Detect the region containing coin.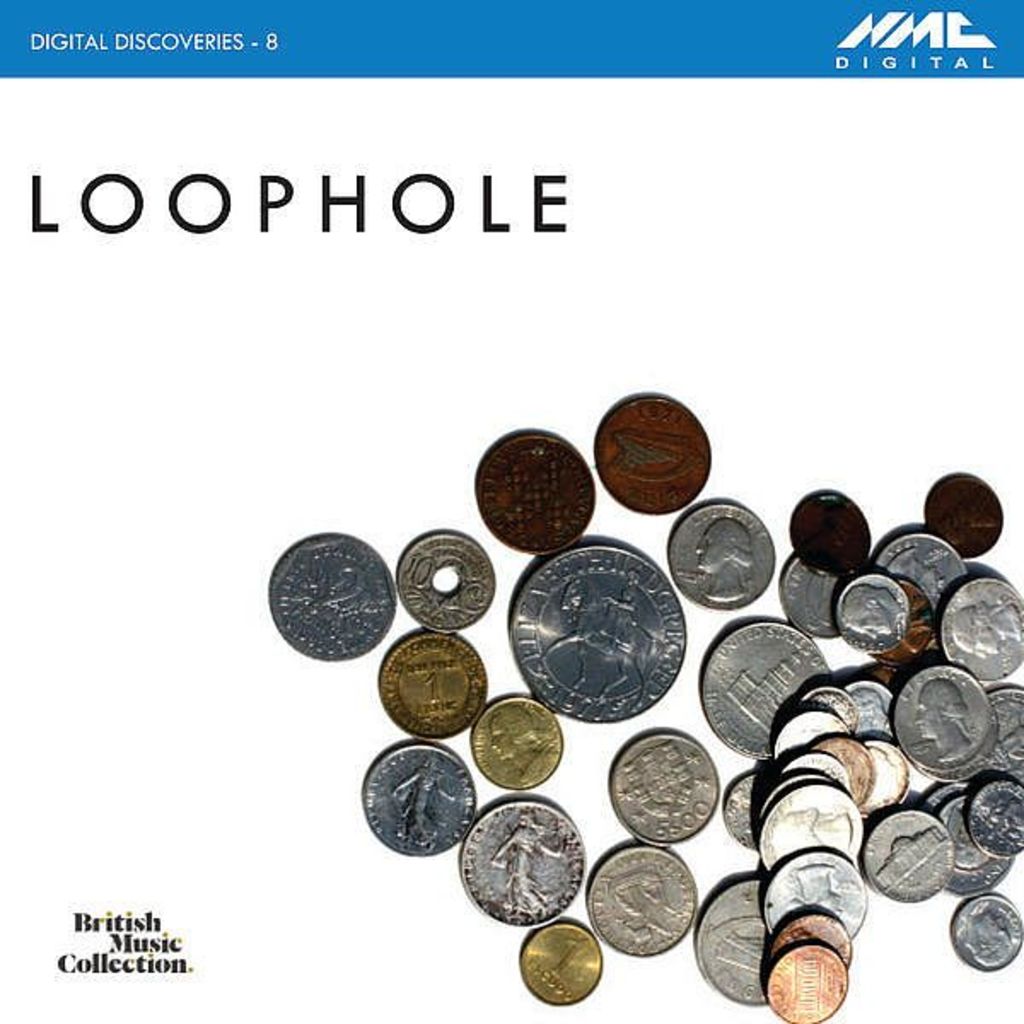
rect(923, 792, 1015, 894).
